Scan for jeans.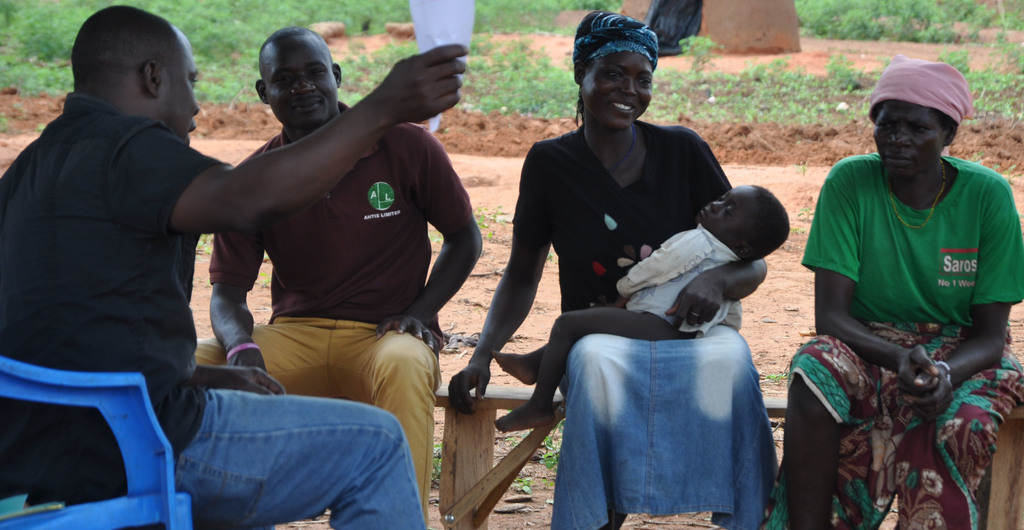
Scan result: pyautogui.locateOnScreen(157, 376, 403, 518).
